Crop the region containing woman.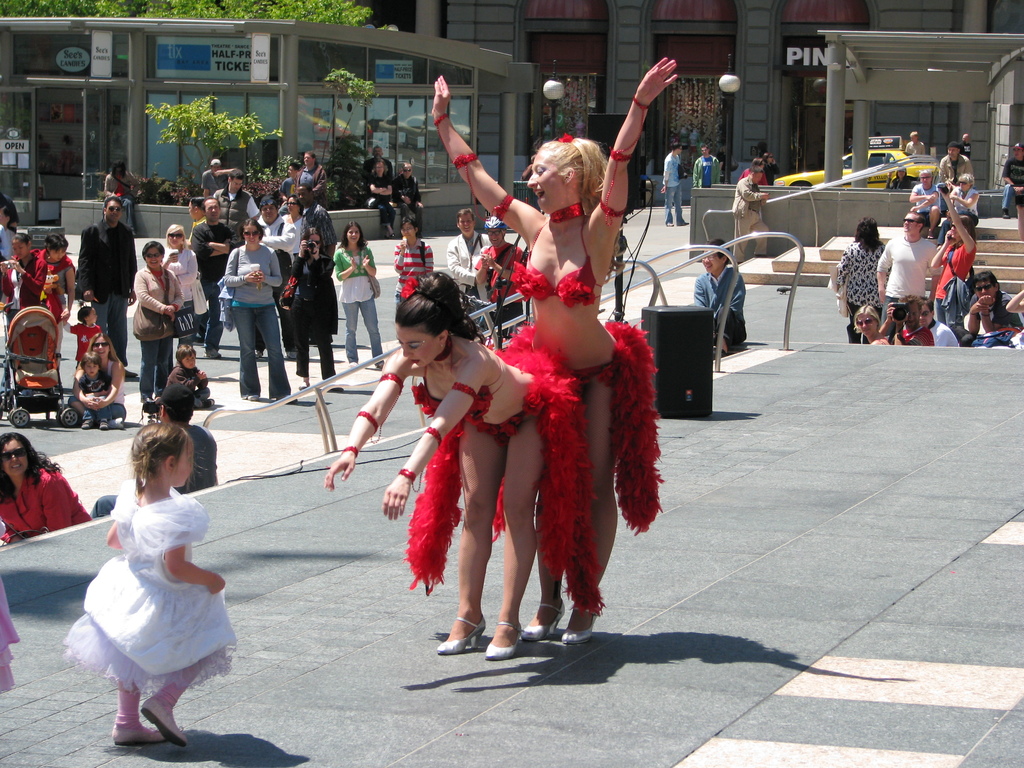
Crop region: (left=40, top=233, right=73, bottom=365).
